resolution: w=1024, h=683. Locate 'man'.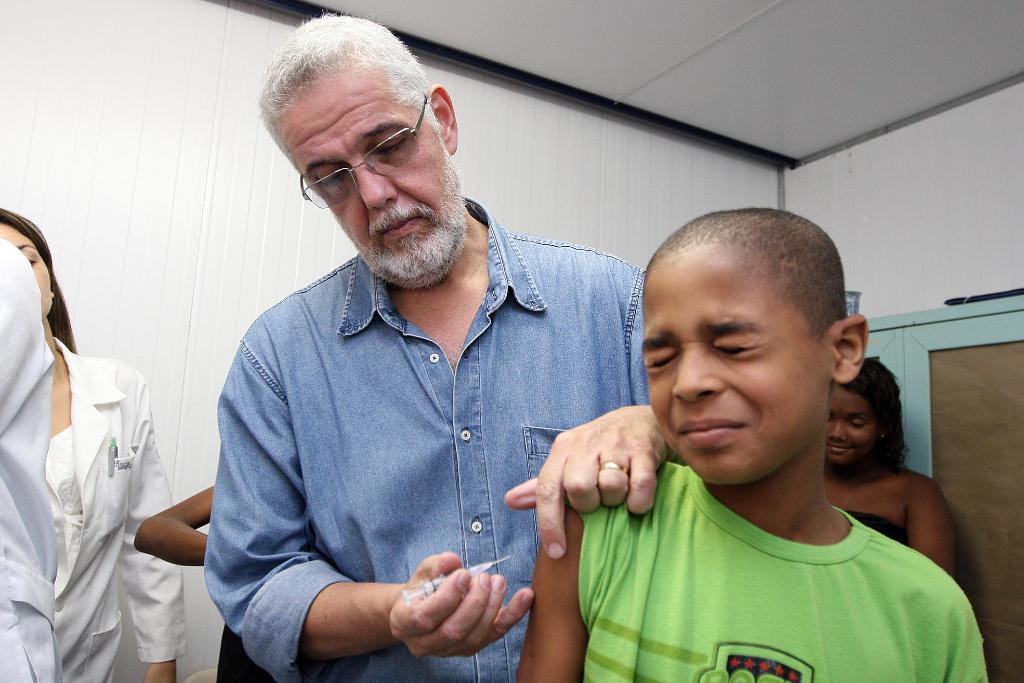
[left=0, top=240, right=59, bottom=682].
